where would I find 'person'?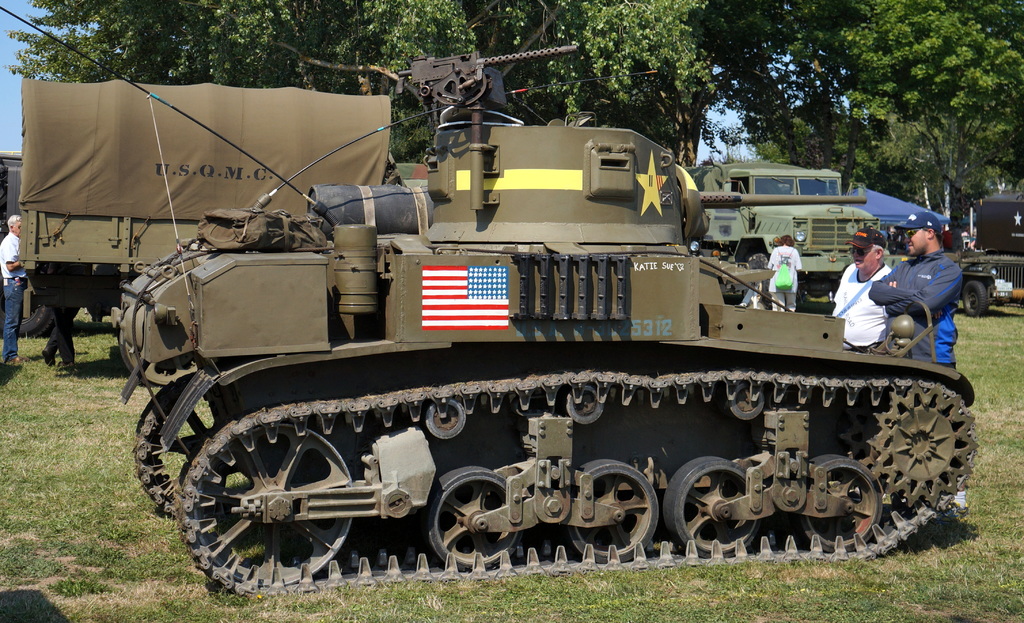
At l=767, t=233, r=801, b=313.
